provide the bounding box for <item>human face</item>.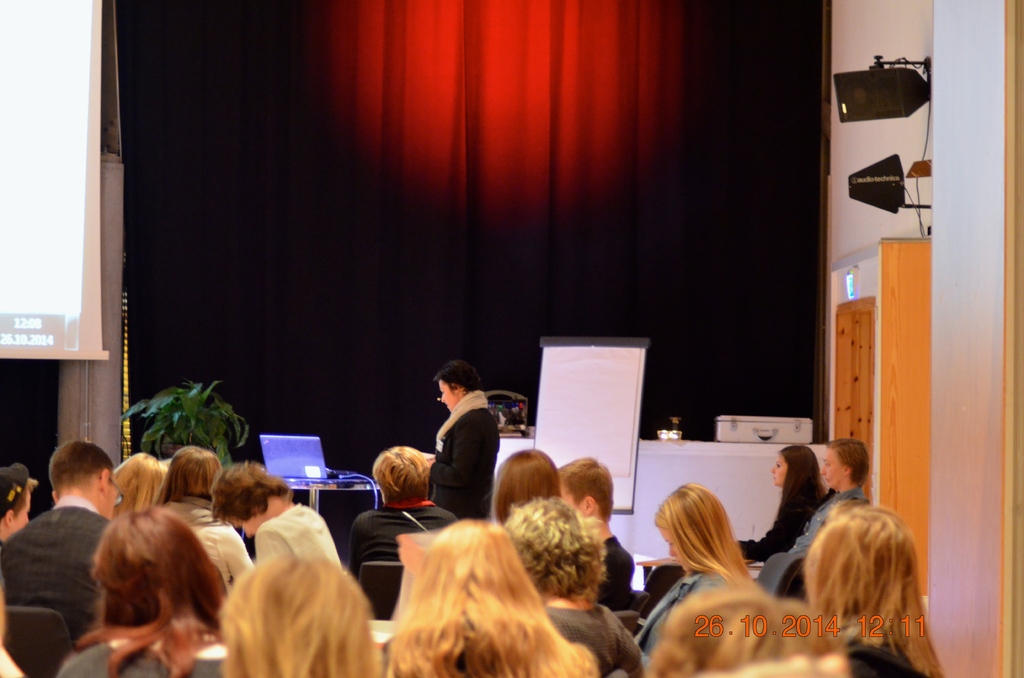
436:376:460:410.
